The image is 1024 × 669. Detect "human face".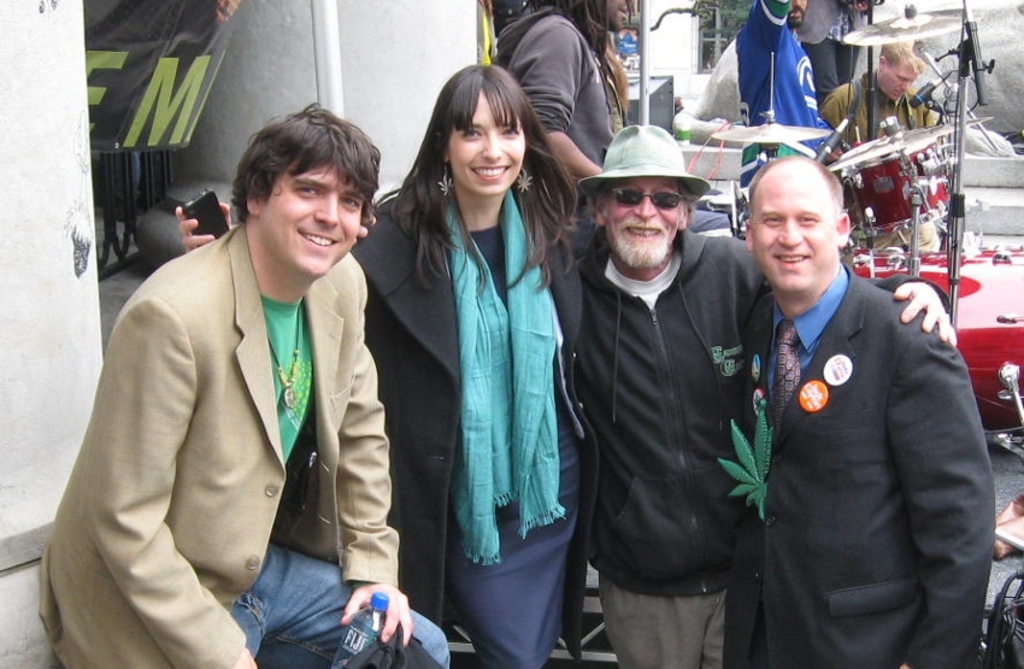
Detection: box(261, 164, 364, 276).
